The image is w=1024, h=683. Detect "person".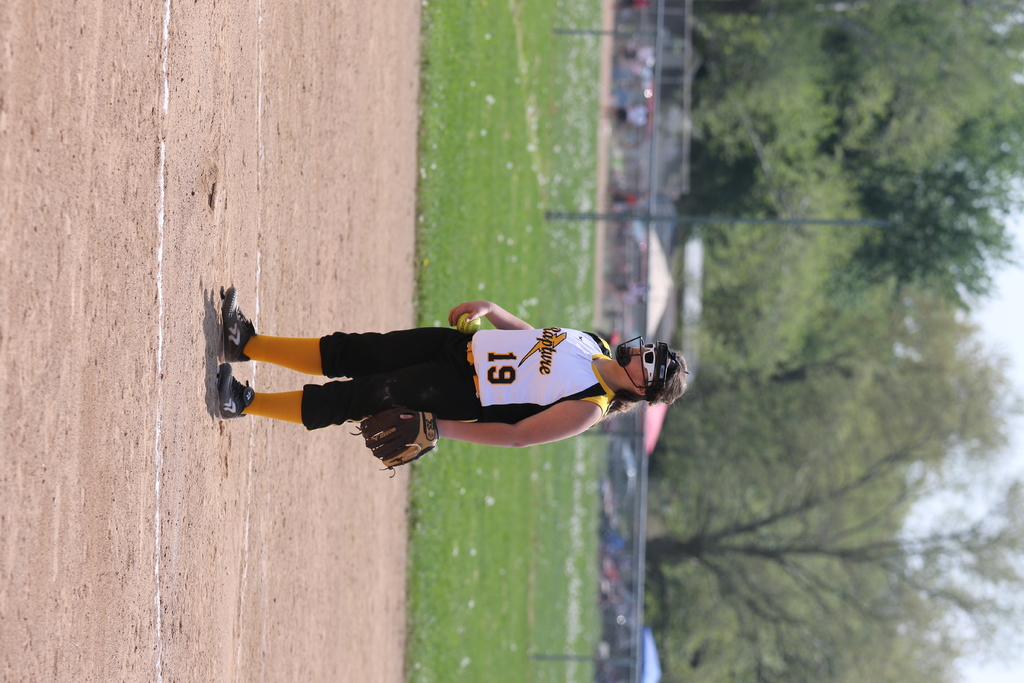
Detection: crop(208, 280, 688, 488).
